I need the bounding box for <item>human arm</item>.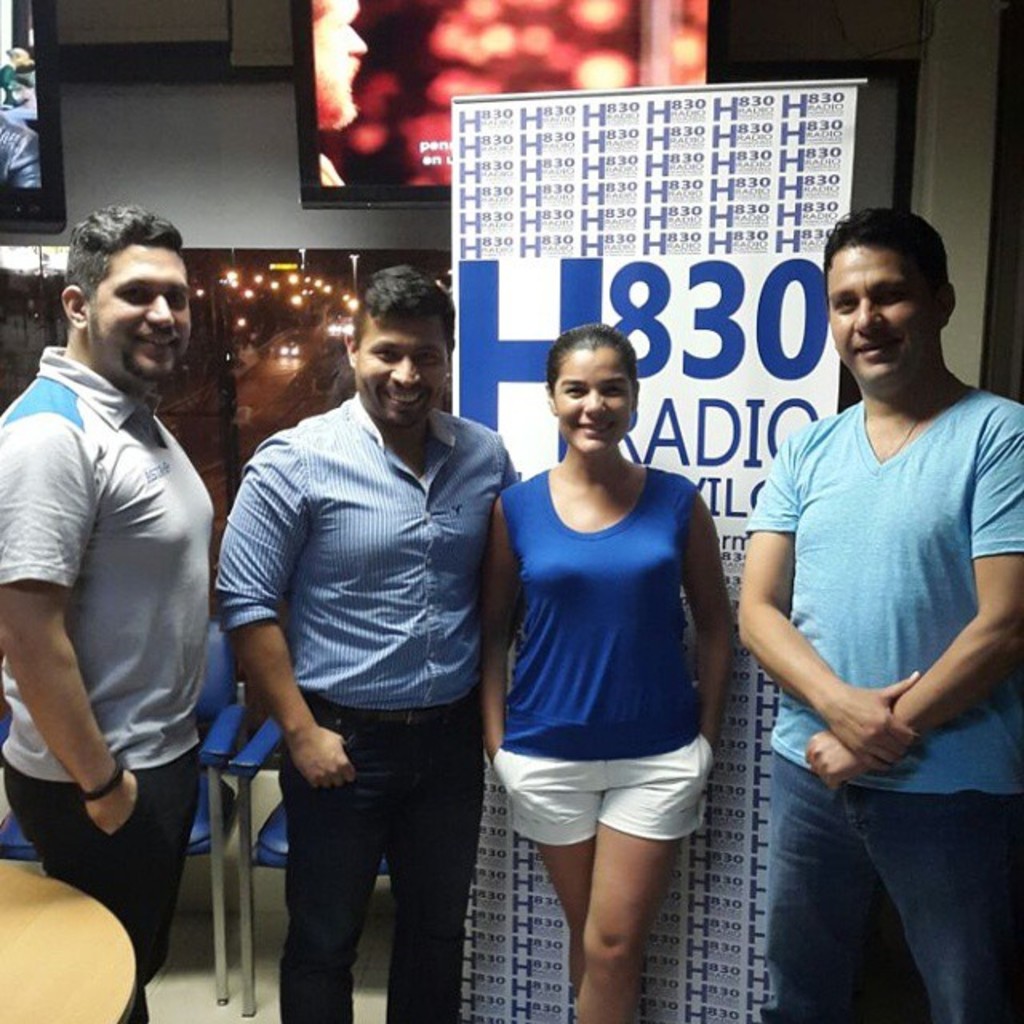
Here it is: BBox(680, 477, 739, 747).
